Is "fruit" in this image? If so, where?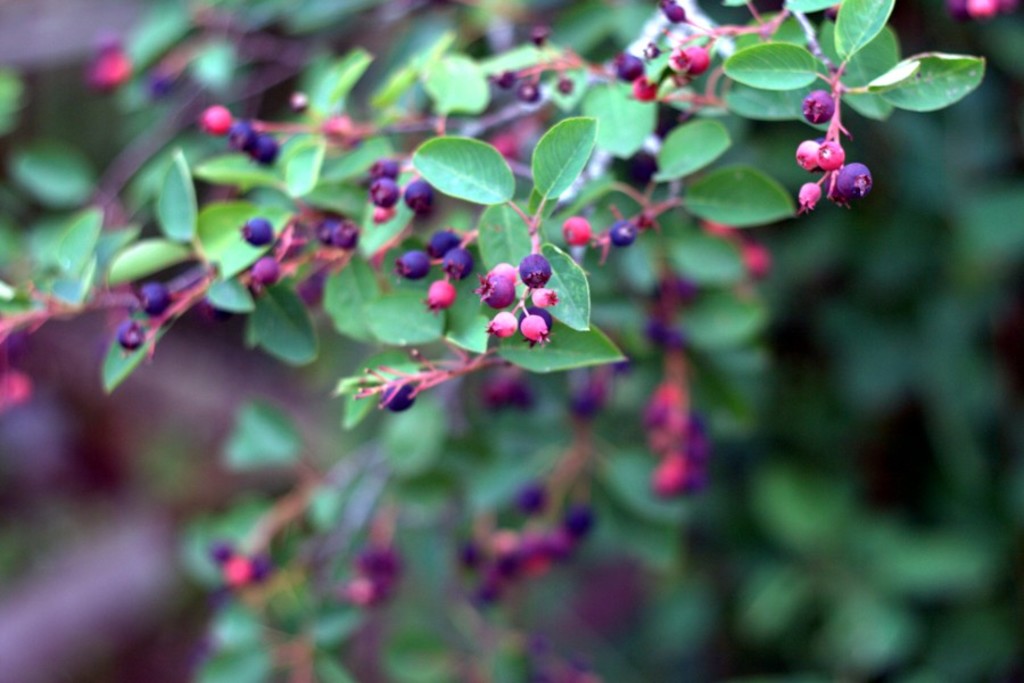
Yes, at 484 371 543 420.
